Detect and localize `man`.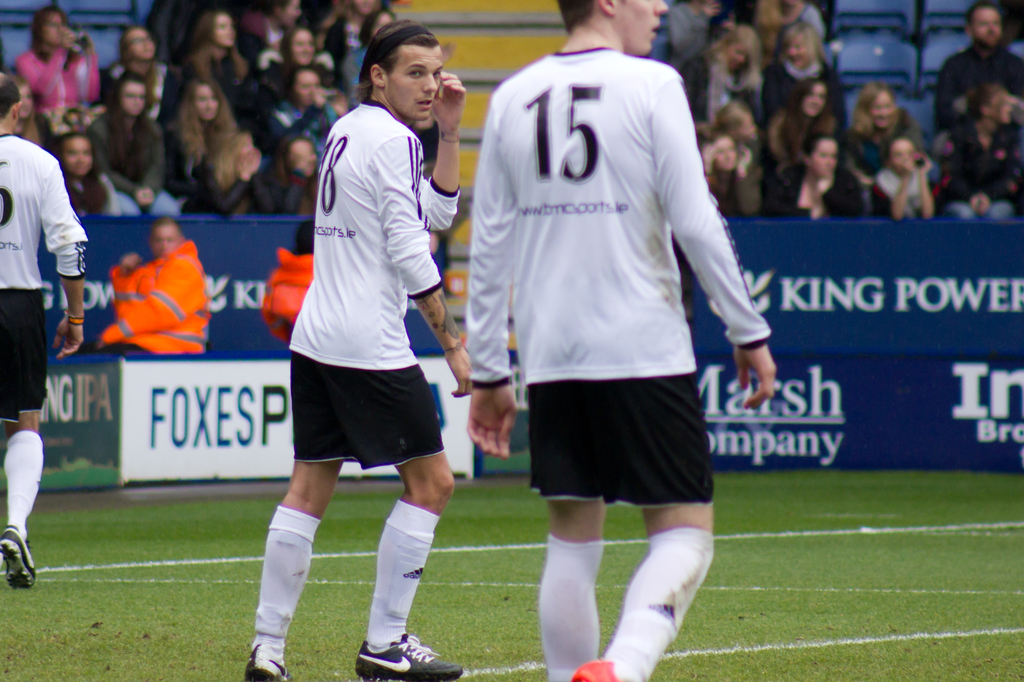
Localized at x1=0 y1=73 x2=94 y2=587.
